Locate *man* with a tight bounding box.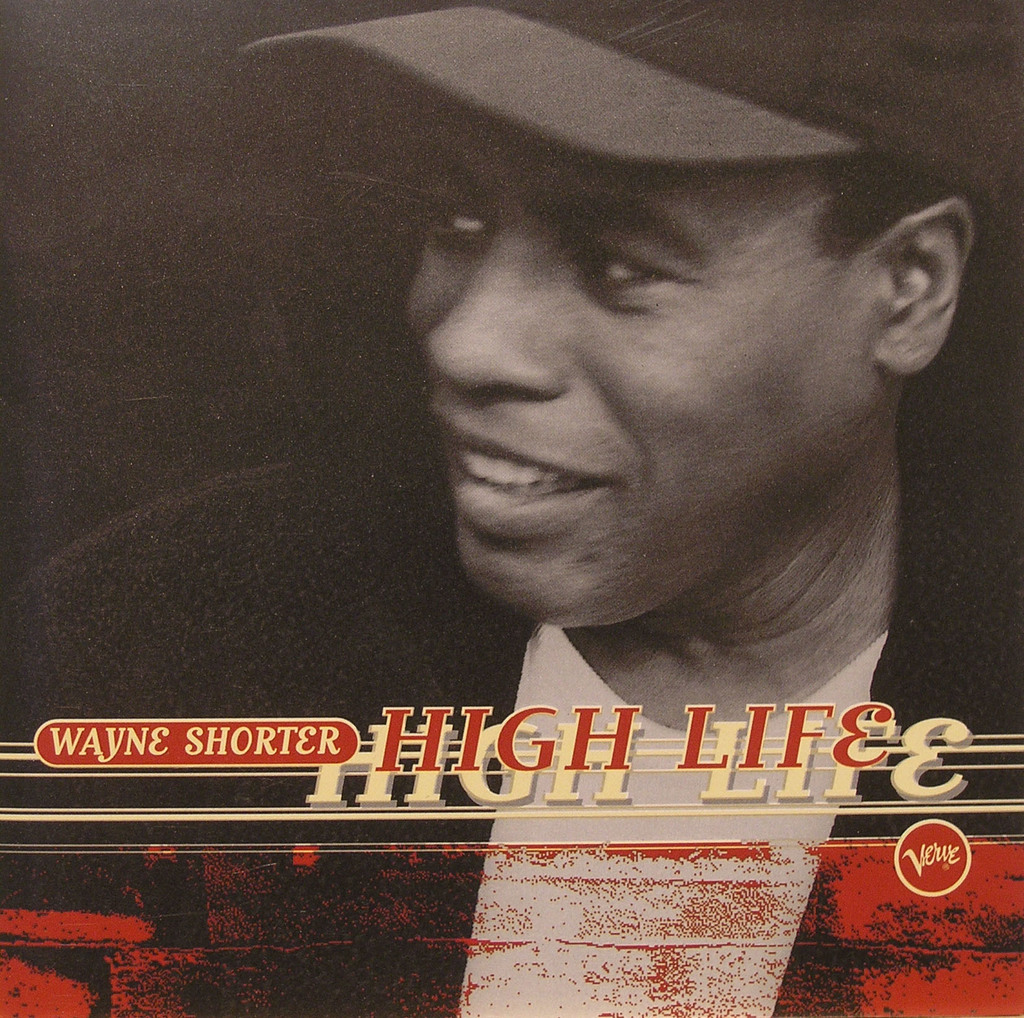
(0,0,1023,1017).
